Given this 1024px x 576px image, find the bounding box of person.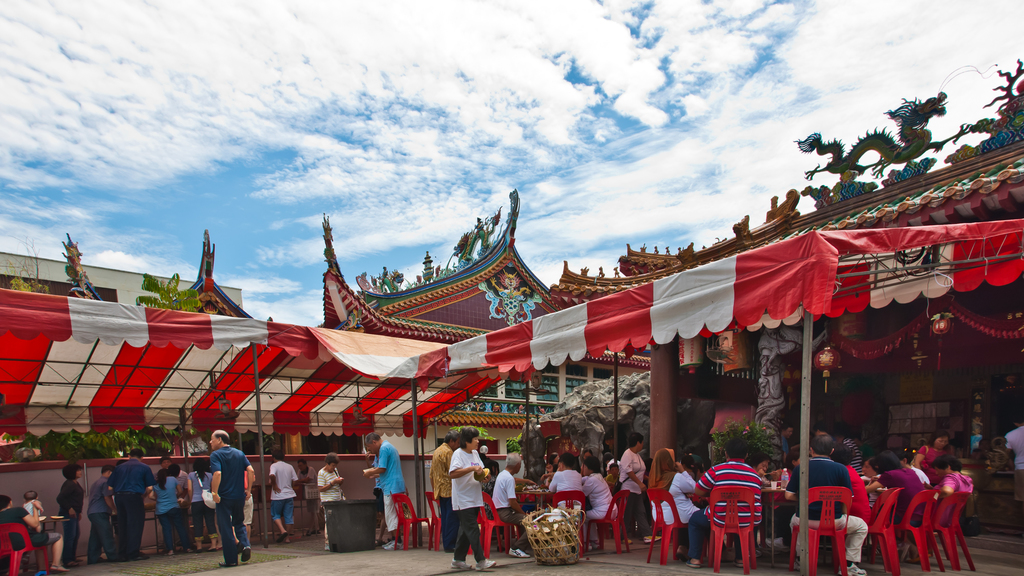
{"x1": 1009, "y1": 420, "x2": 1023, "y2": 509}.
